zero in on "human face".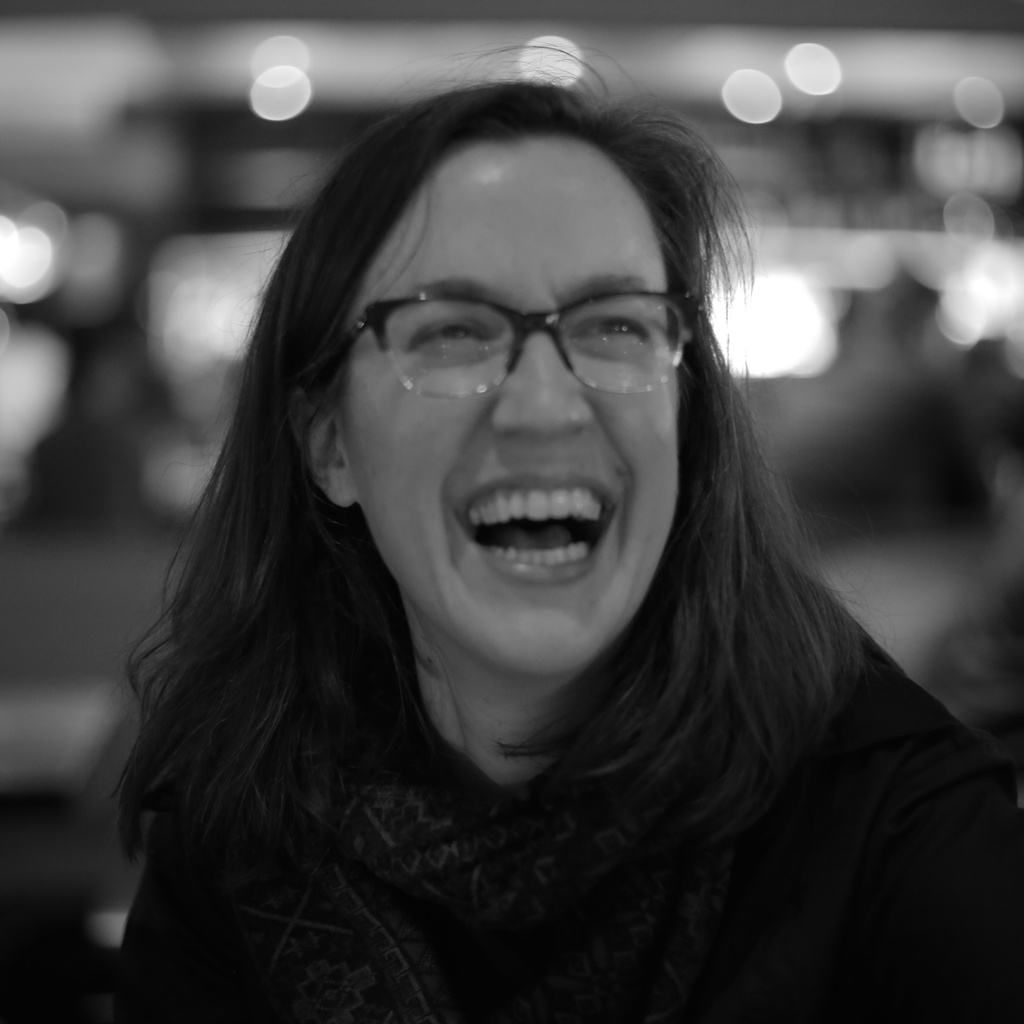
Zeroed in: rect(342, 122, 687, 685).
